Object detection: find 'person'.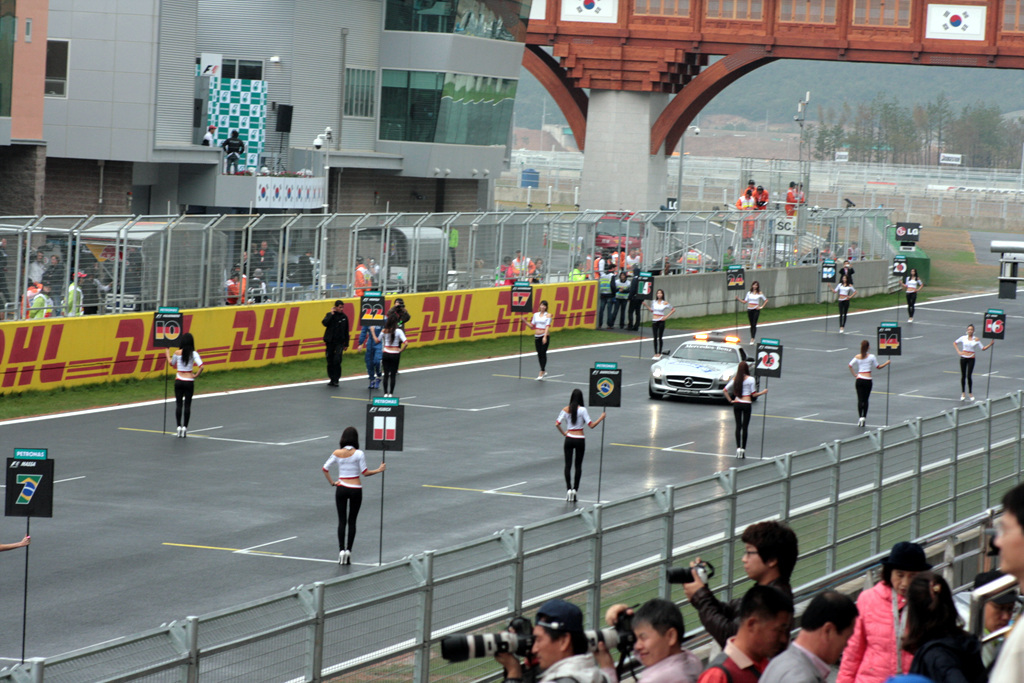
318, 417, 390, 560.
